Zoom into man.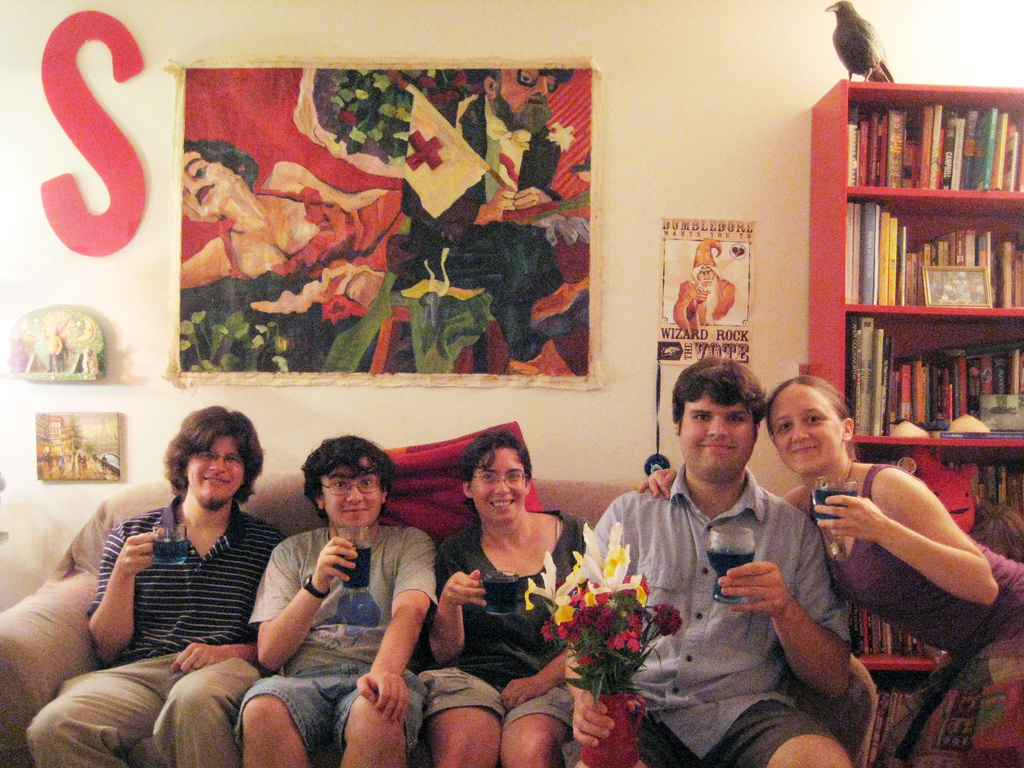
Zoom target: bbox=[20, 402, 288, 767].
